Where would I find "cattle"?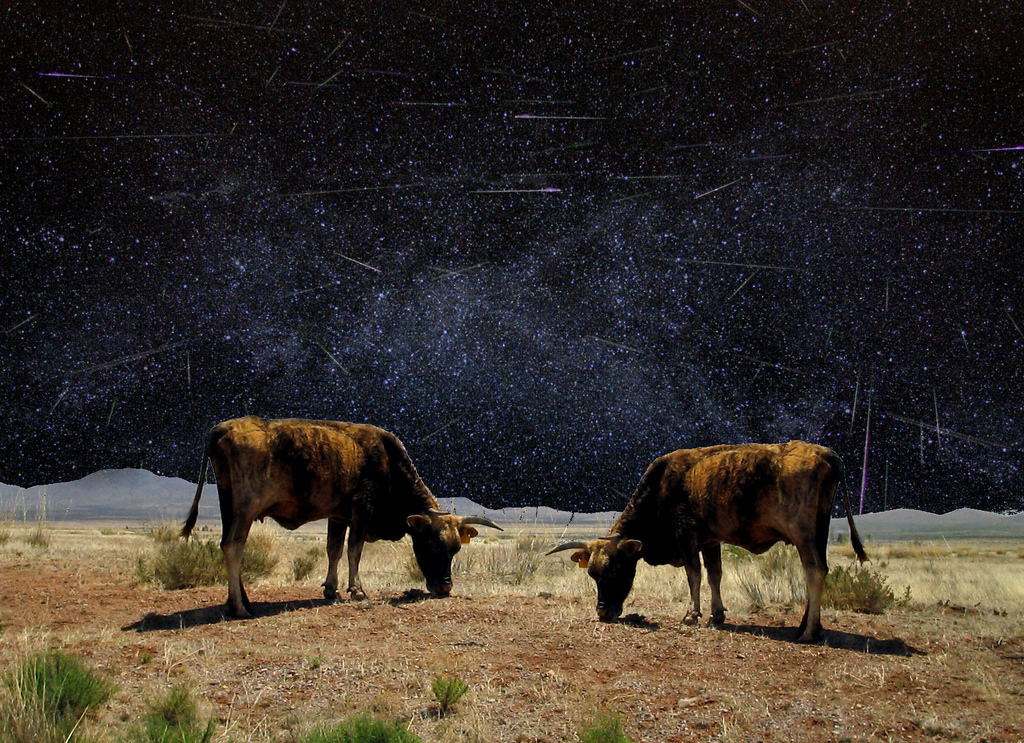
At select_region(562, 433, 858, 647).
